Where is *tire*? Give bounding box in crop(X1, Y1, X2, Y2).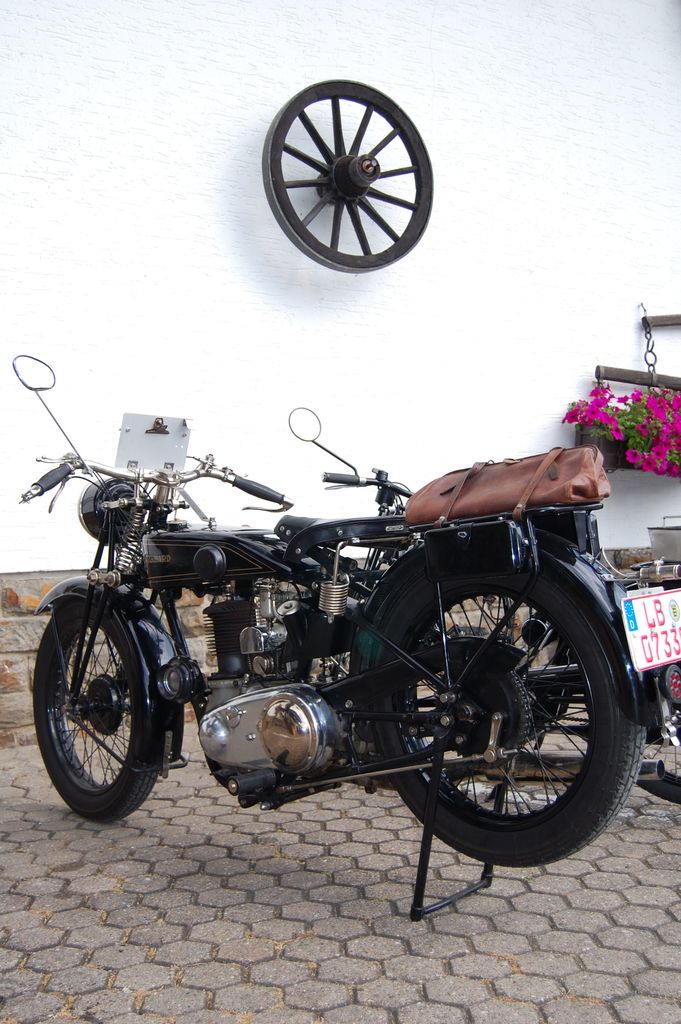
crop(373, 541, 623, 892).
